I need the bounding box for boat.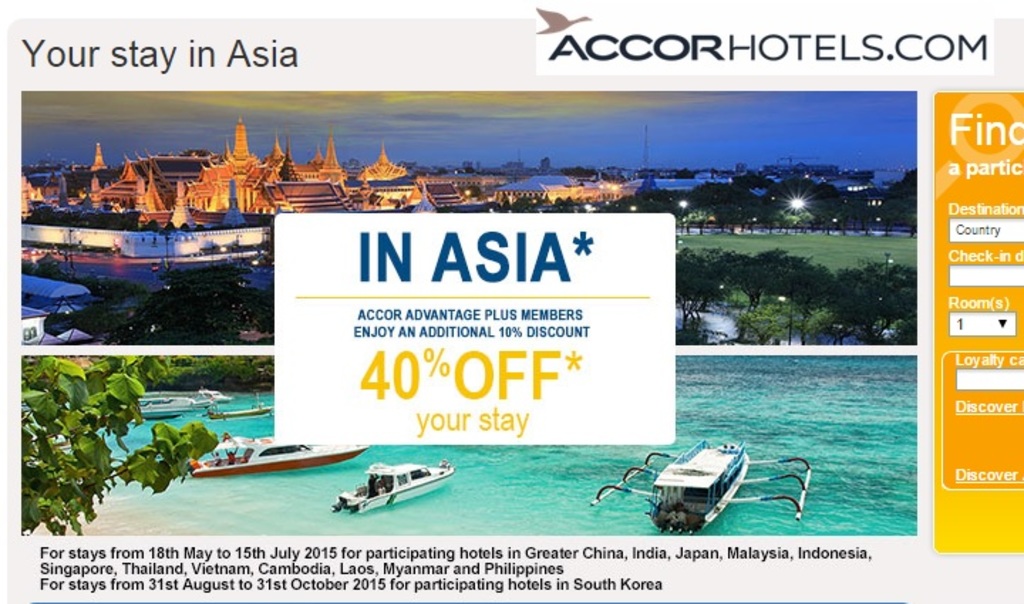
Here it is: locate(185, 381, 238, 405).
